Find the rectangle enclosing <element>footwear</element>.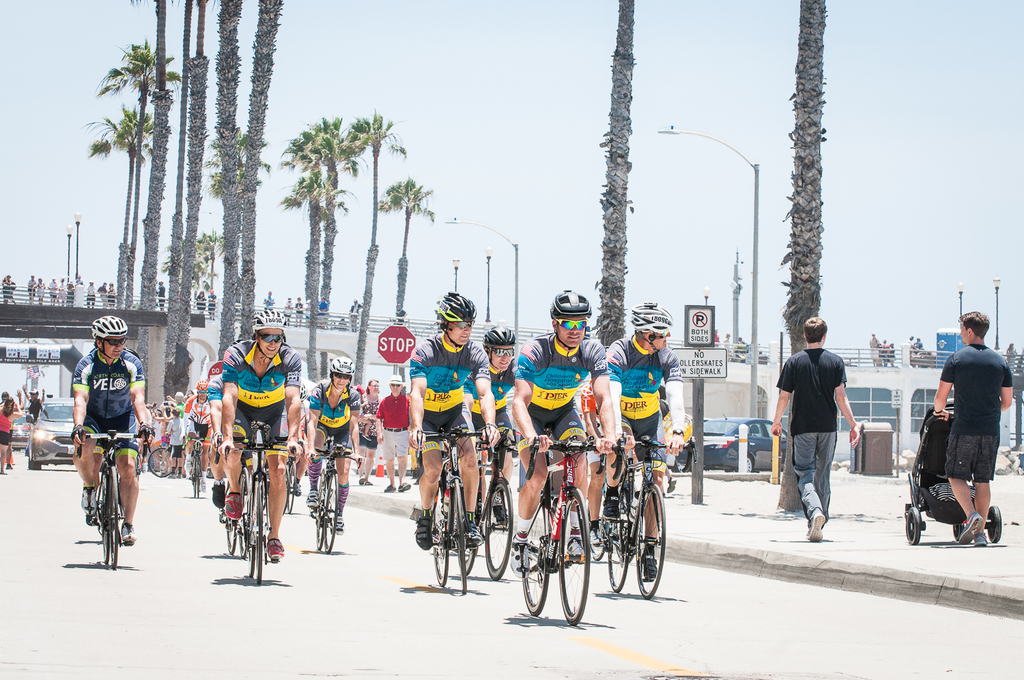
rect(397, 483, 412, 492).
